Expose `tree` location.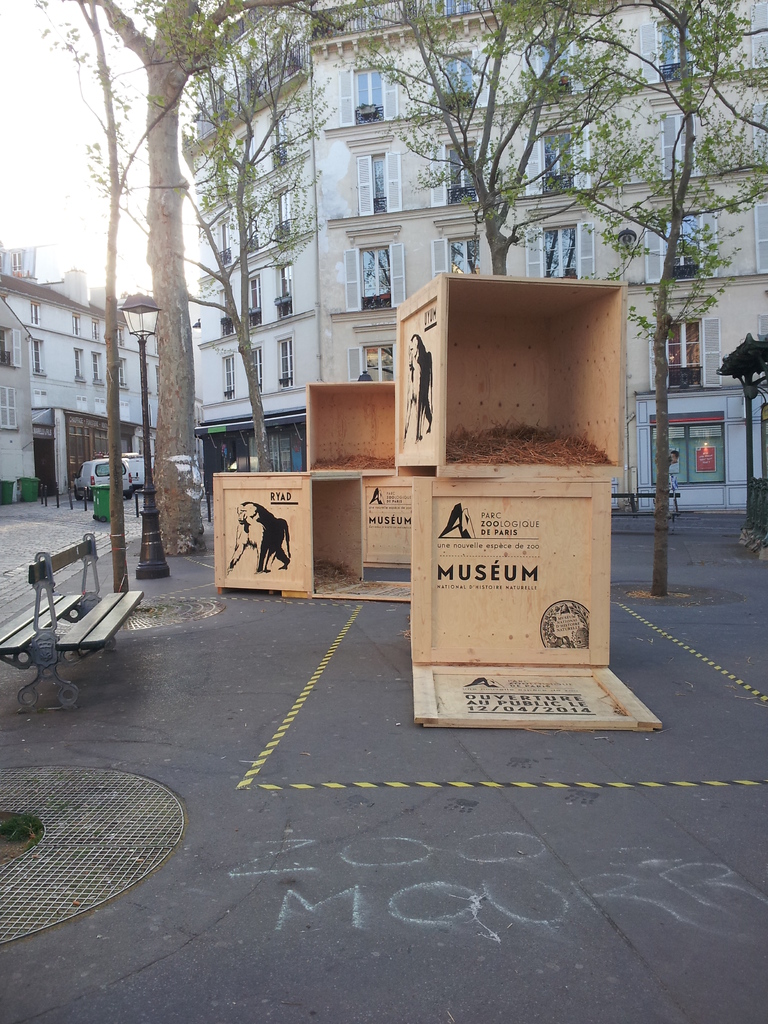
Exposed at <bbox>610, 0, 767, 595</bbox>.
